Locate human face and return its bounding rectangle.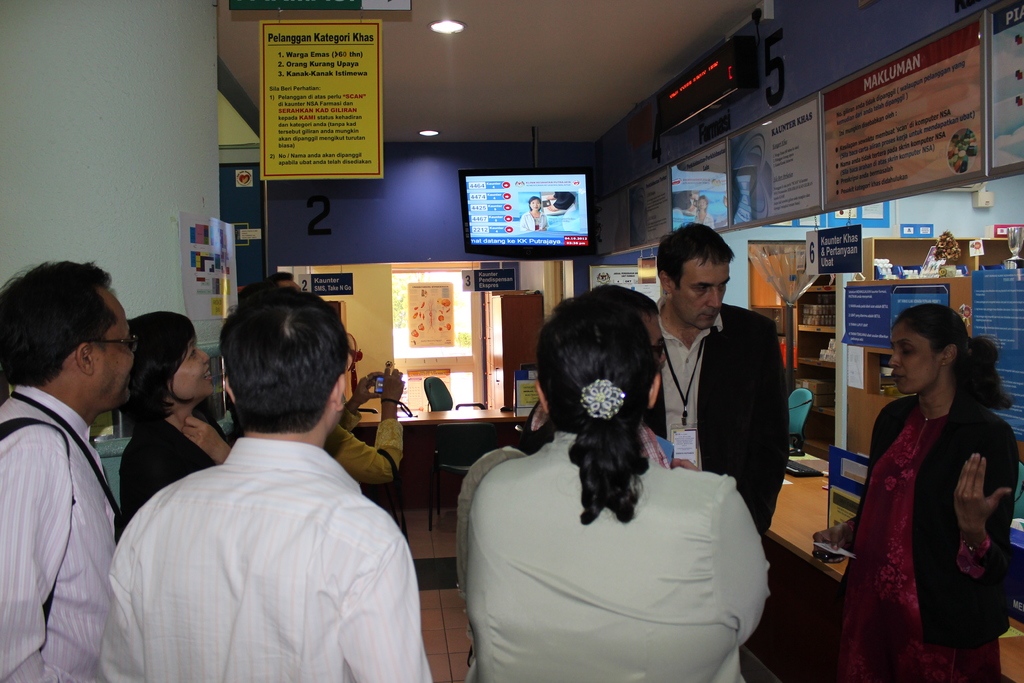
box(676, 258, 729, 331).
